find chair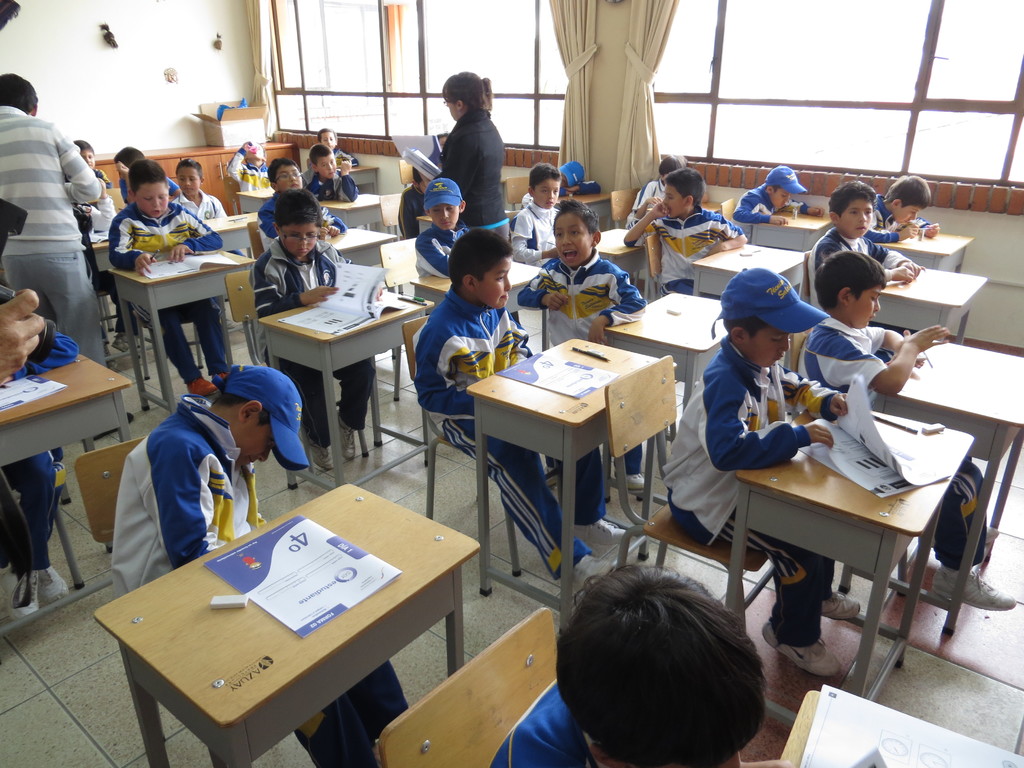
[left=379, top=608, right=557, bottom=767]
